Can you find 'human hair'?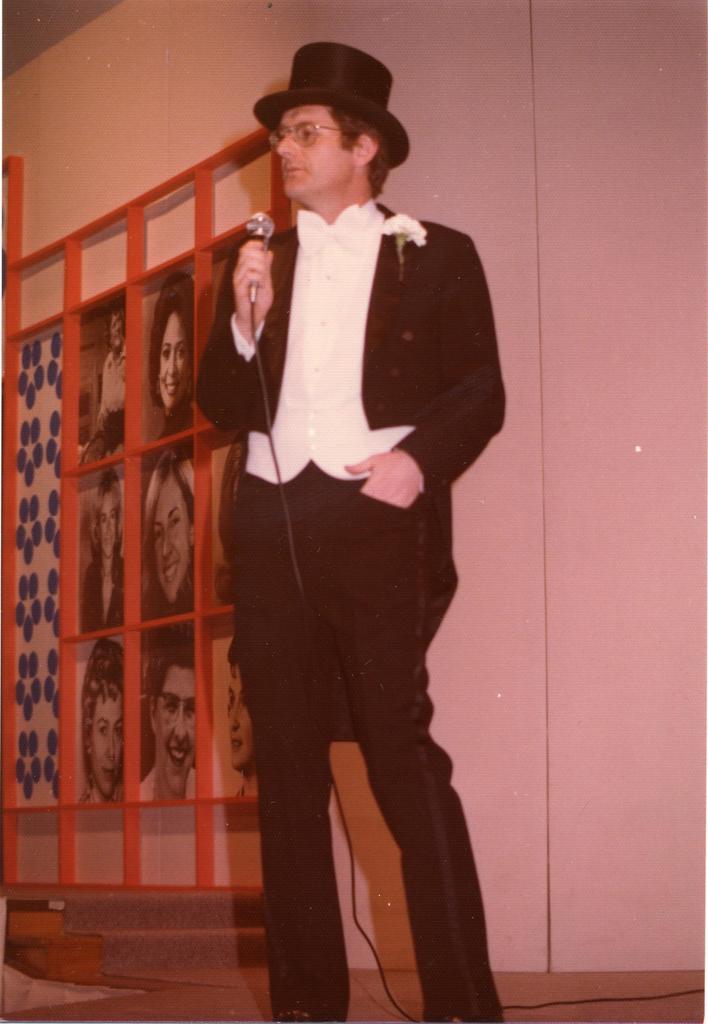
Yes, bounding box: 143:449:197:548.
